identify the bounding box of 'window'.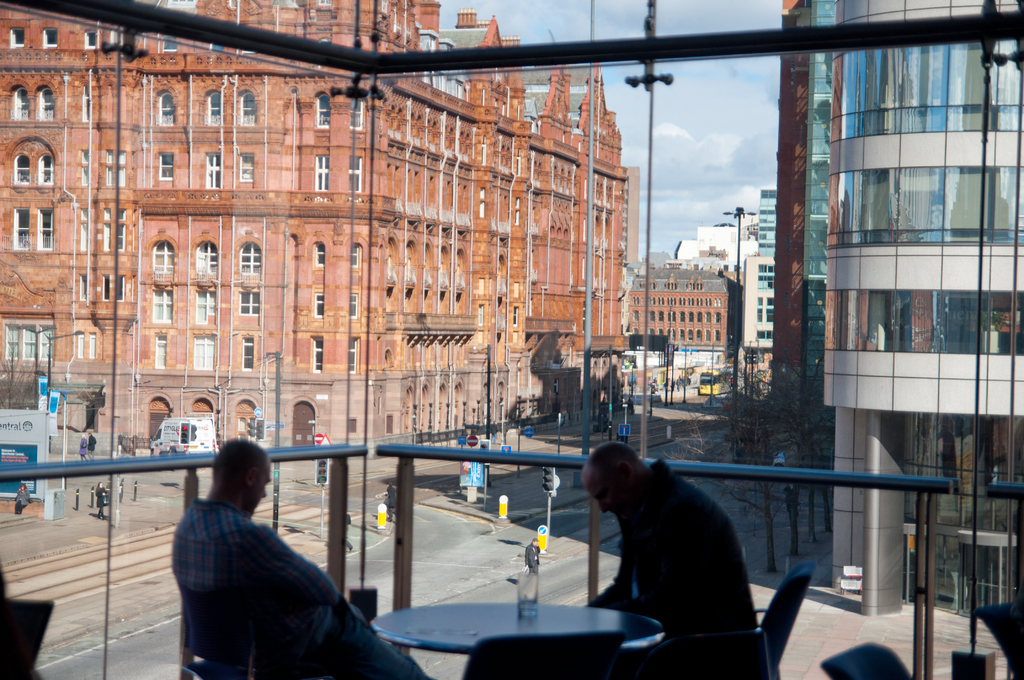
{"left": 33, "top": 88, "right": 56, "bottom": 122}.
